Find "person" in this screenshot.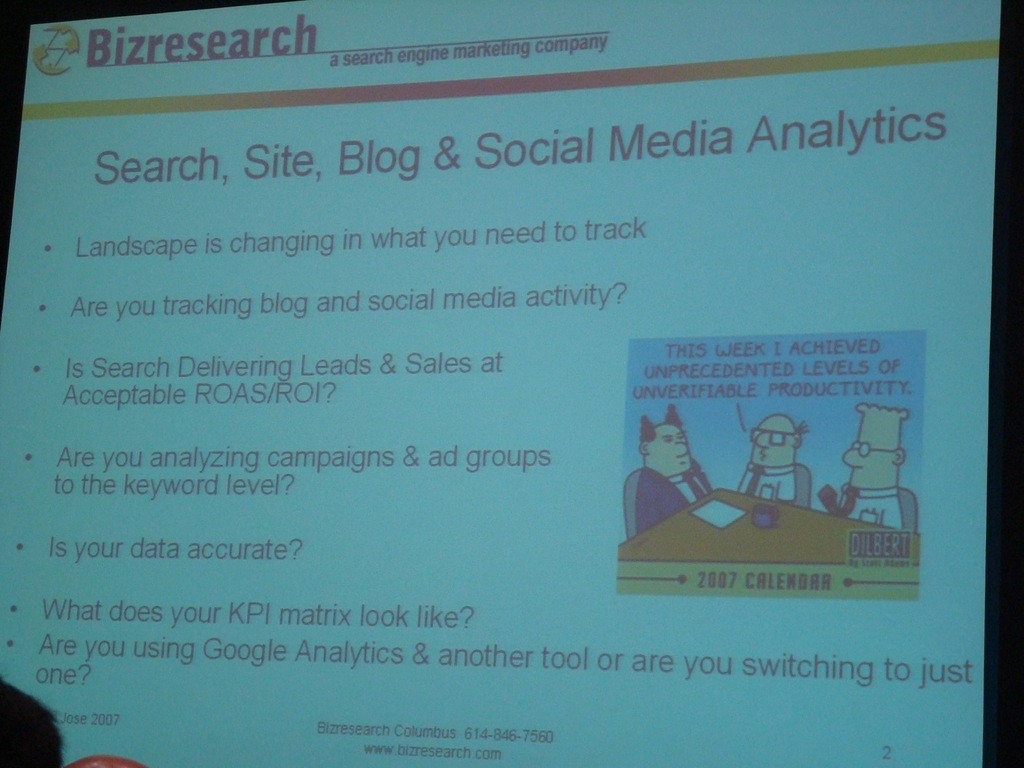
The bounding box for "person" is <bbox>819, 399, 906, 534</bbox>.
